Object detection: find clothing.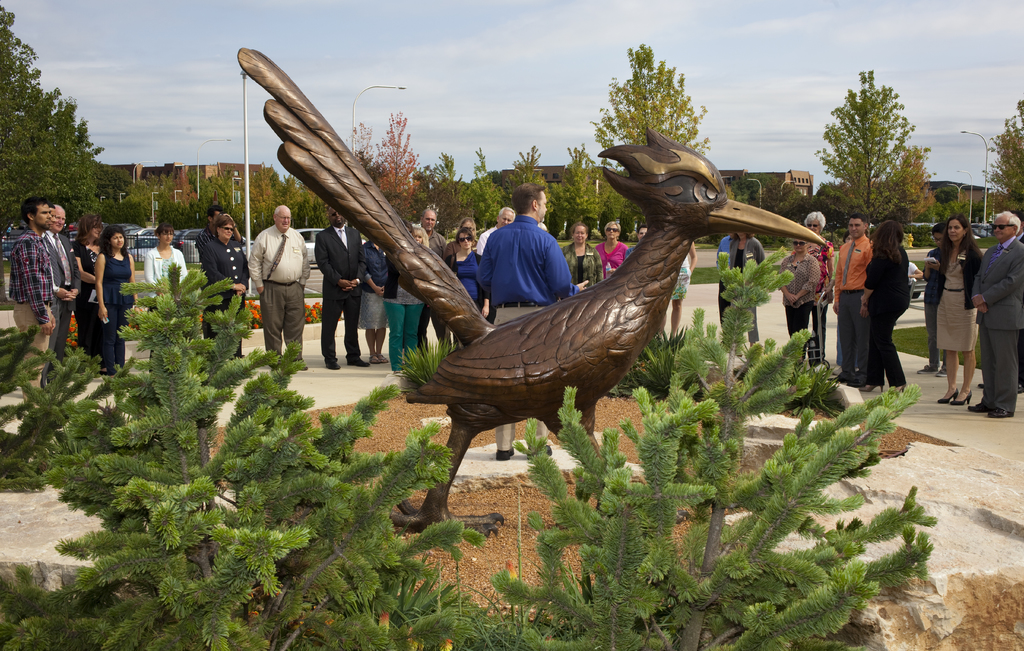
Rect(216, 236, 244, 307).
